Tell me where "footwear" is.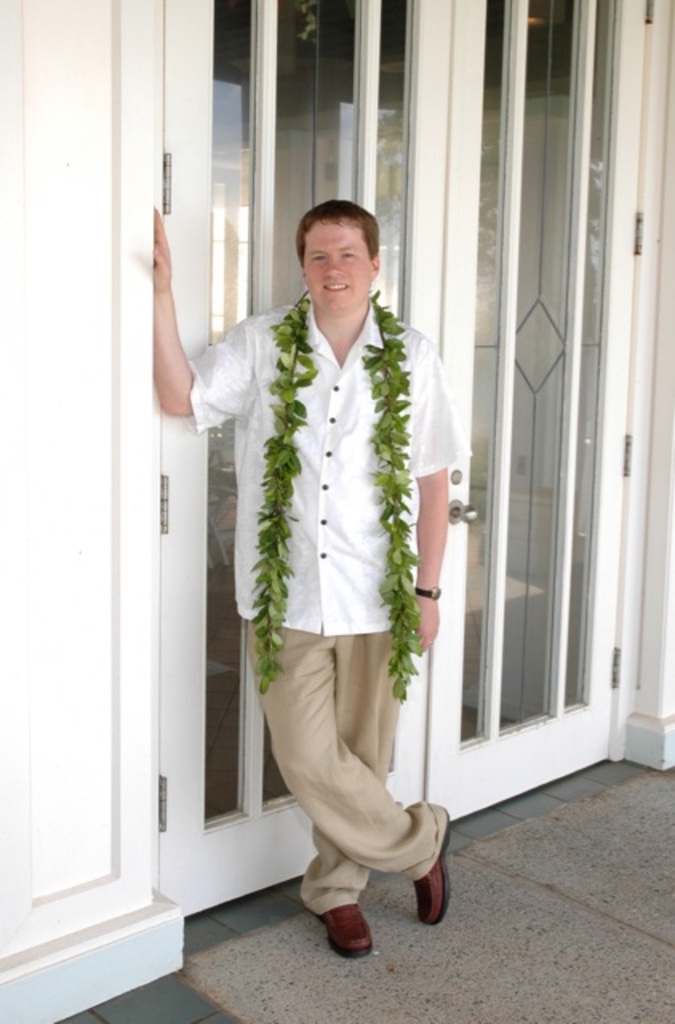
"footwear" is at crop(309, 907, 369, 955).
